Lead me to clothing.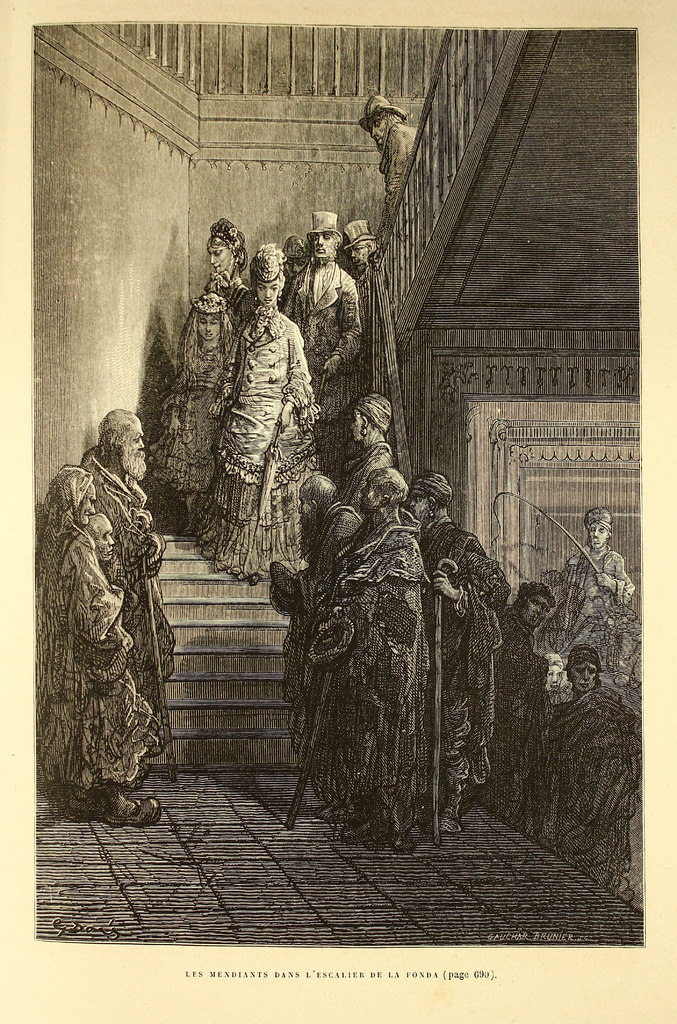
Lead to l=374, t=122, r=426, b=236.
